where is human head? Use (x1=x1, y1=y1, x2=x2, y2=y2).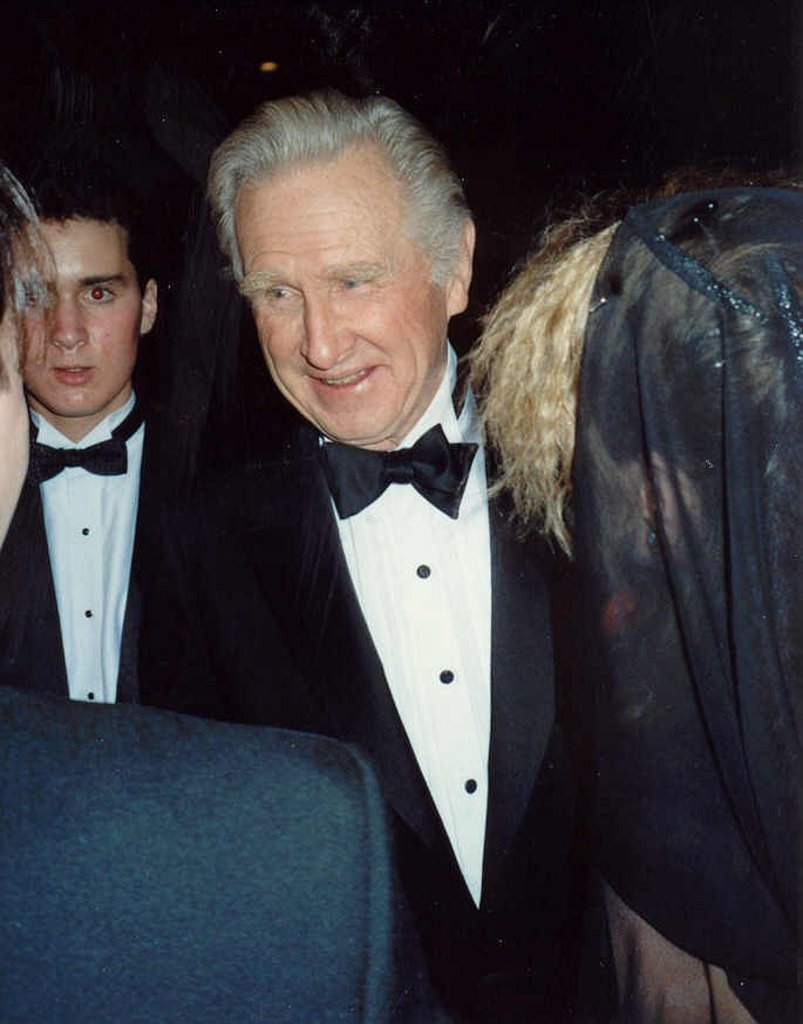
(x1=461, y1=176, x2=802, y2=581).
